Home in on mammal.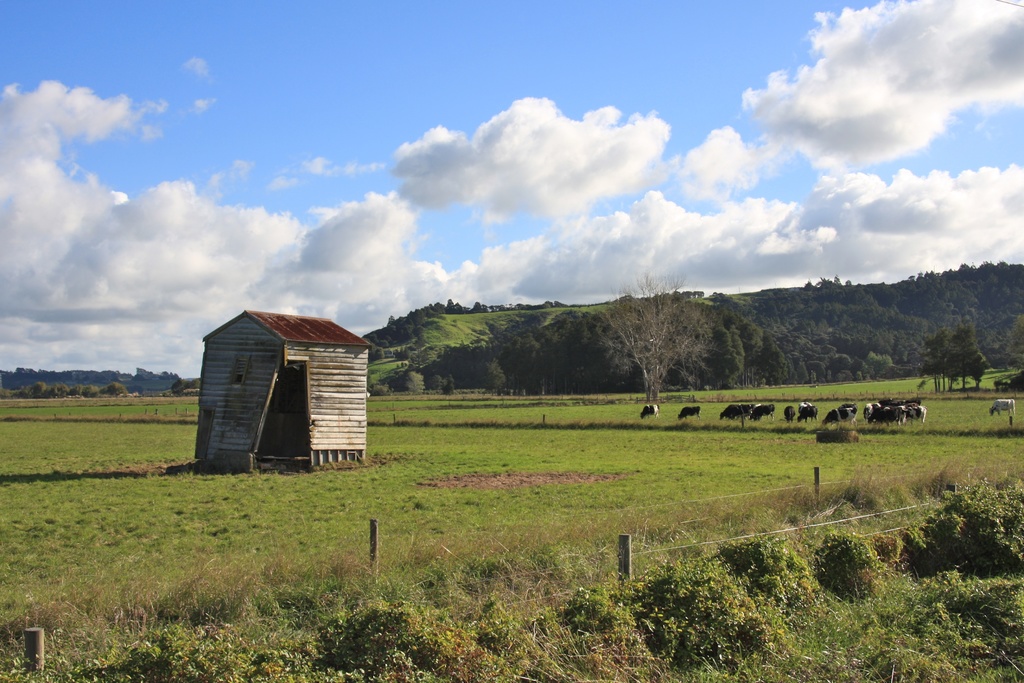
Homed in at (988, 400, 1013, 420).
